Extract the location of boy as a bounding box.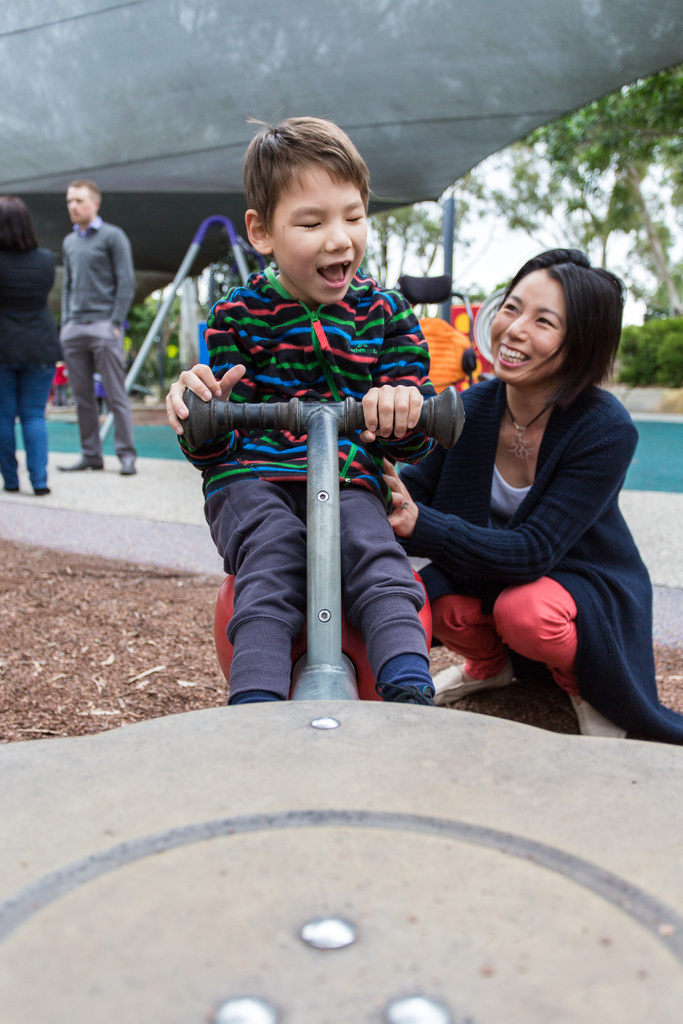
bbox=[141, 113, 441, 712].
